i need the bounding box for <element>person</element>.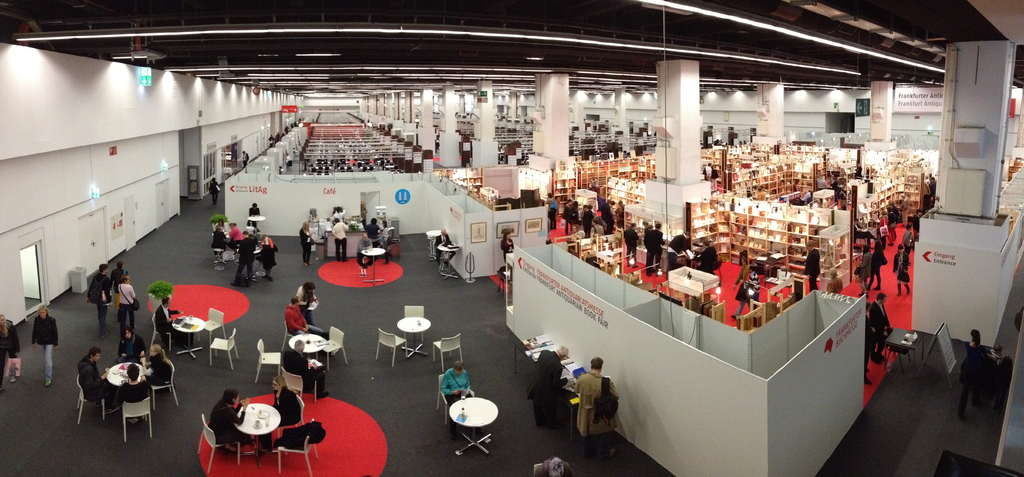
Here it is: locate(298, 221, 317, 264).
